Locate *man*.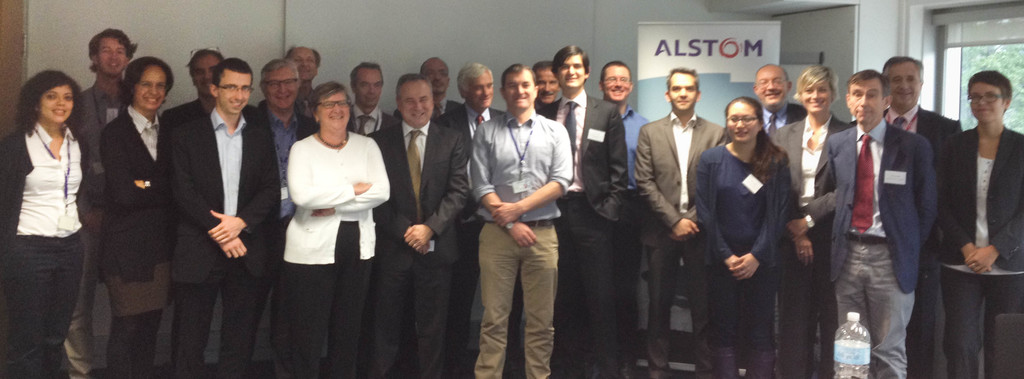
Bounding box: [459,51,578,376].
